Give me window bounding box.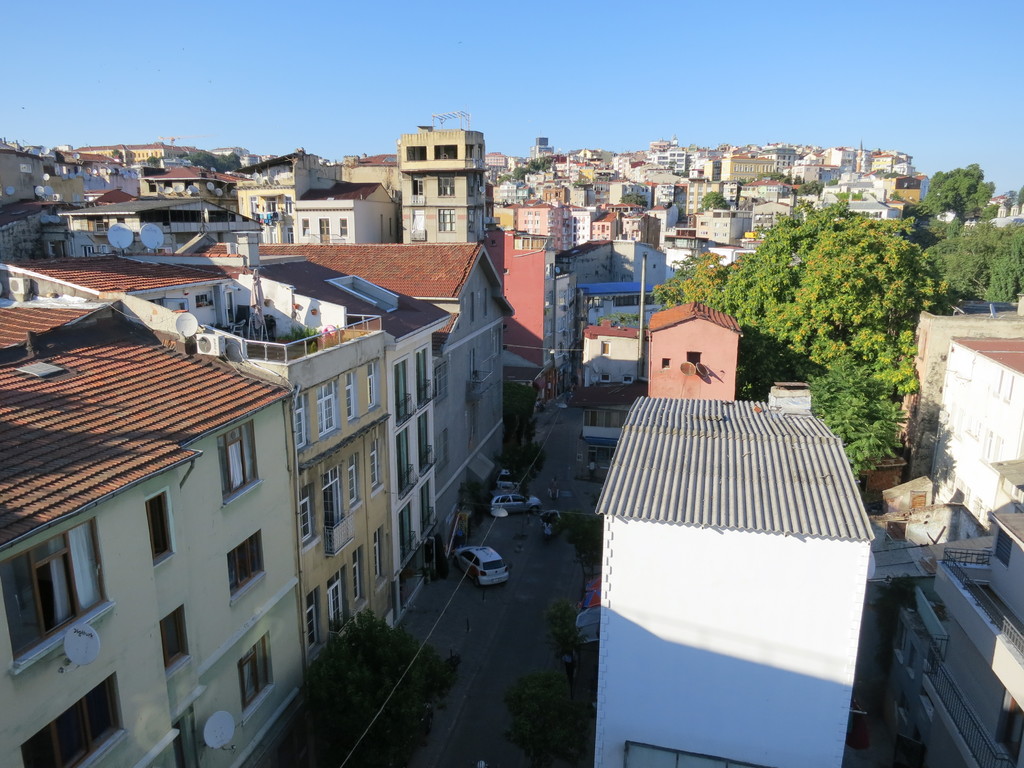
{"left": 227, "top": 529, "right": 264, "bottom": 600}.
